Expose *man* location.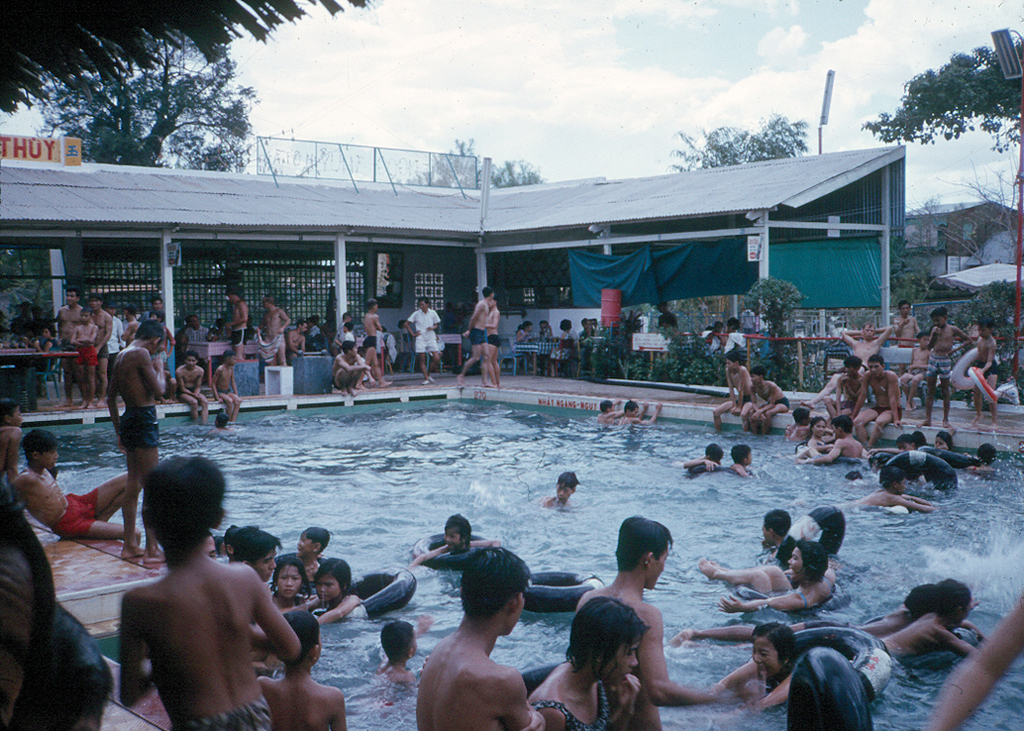
Exposed at left=558, top=506, right=735, bottom=723.
